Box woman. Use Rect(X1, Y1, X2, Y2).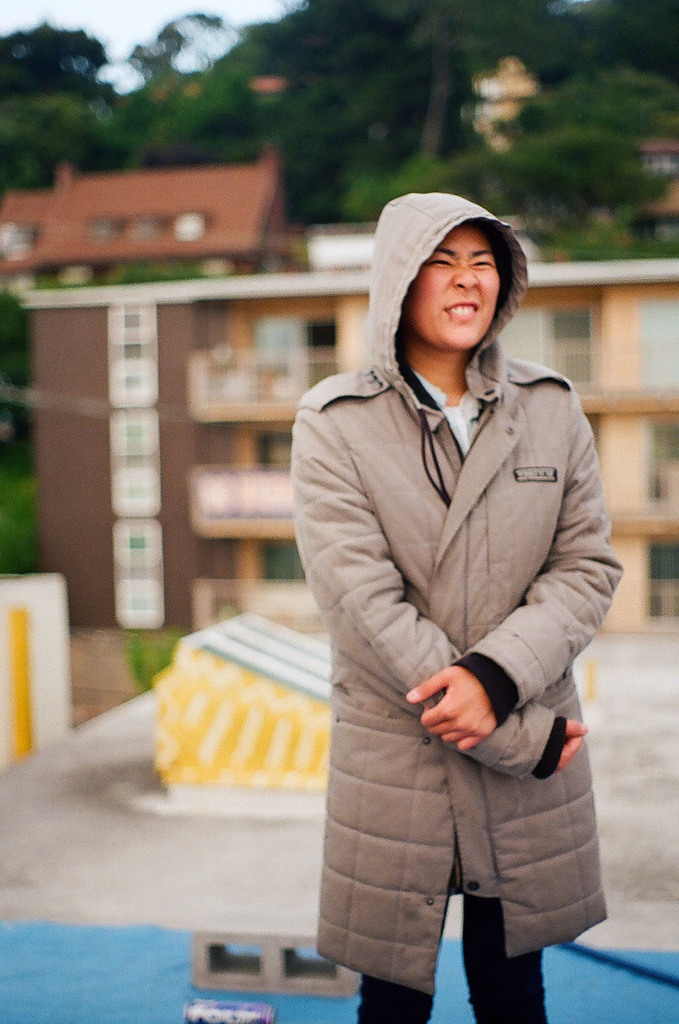
Rect(296, 188, 628, 1023).
